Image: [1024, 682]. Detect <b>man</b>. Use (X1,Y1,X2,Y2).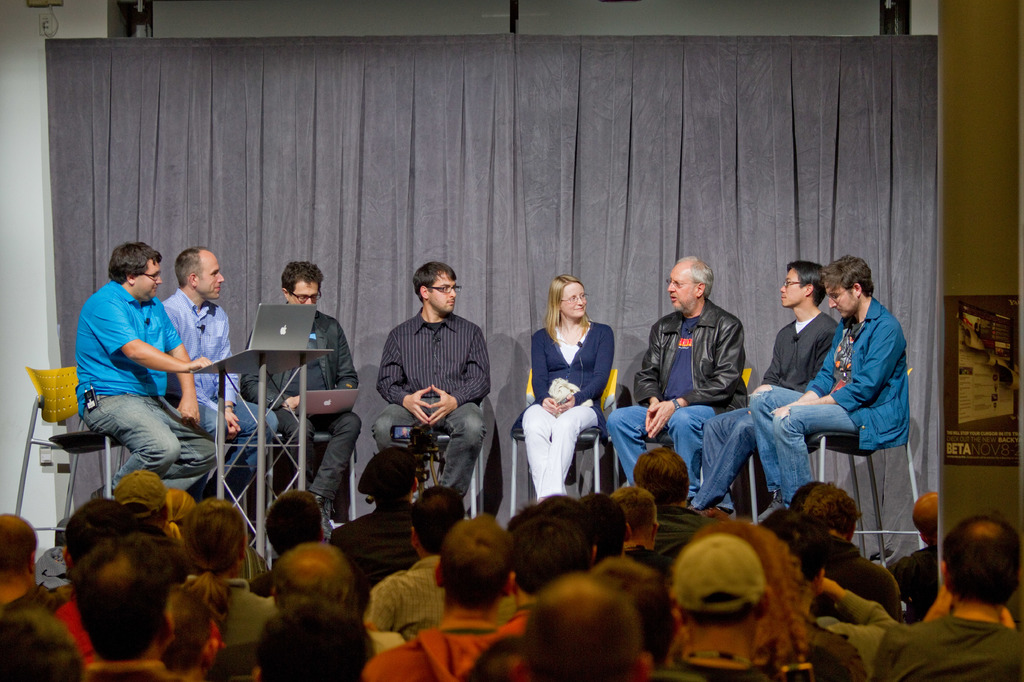
(514,569,652,681).
